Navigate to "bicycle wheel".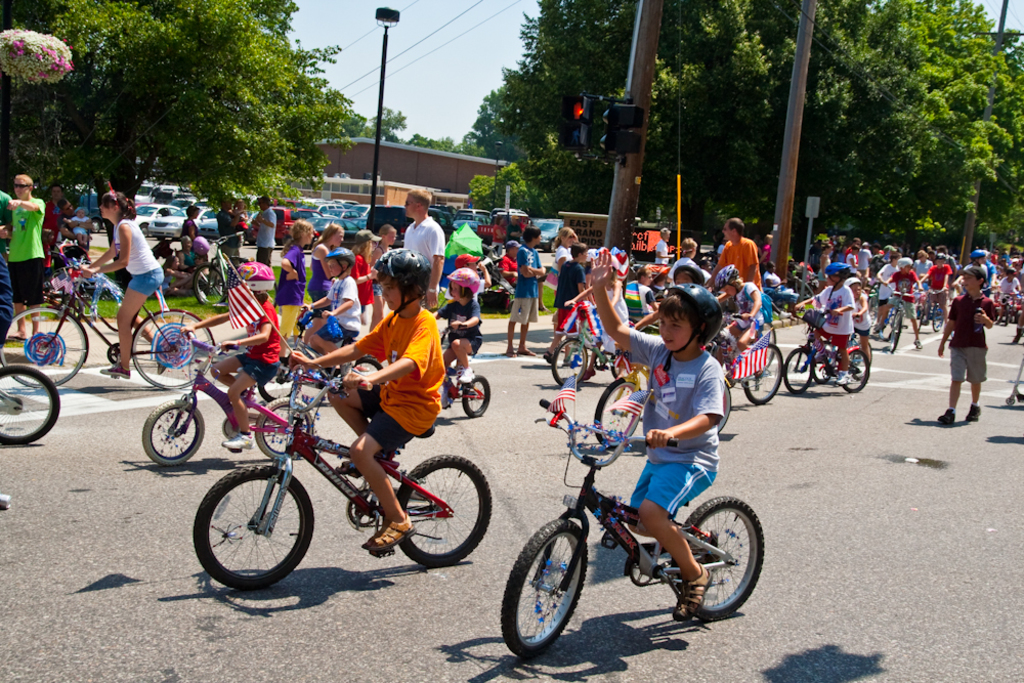
Navigation target: pyautogui.locateOnScreen(667, 492, 768, 618).
